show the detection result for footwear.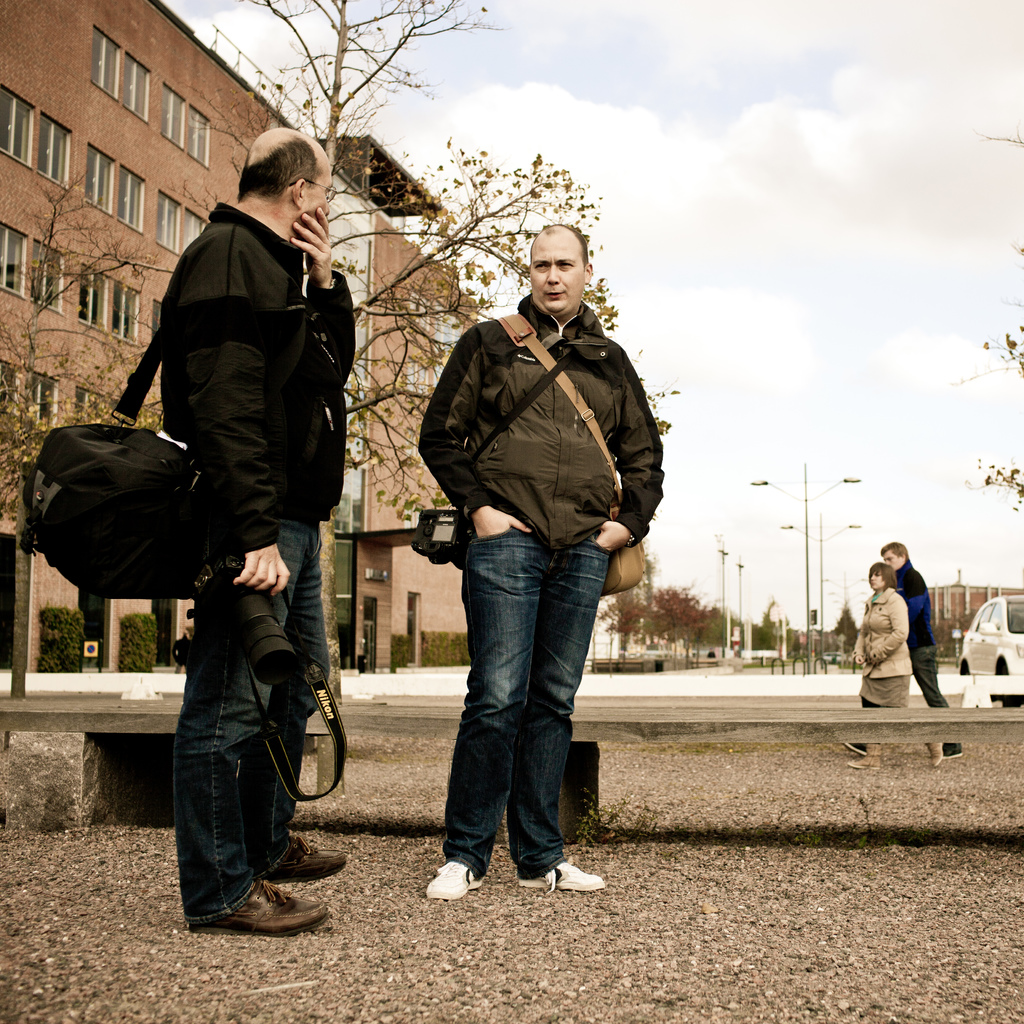
select_region(924, 740, 941, 765).
